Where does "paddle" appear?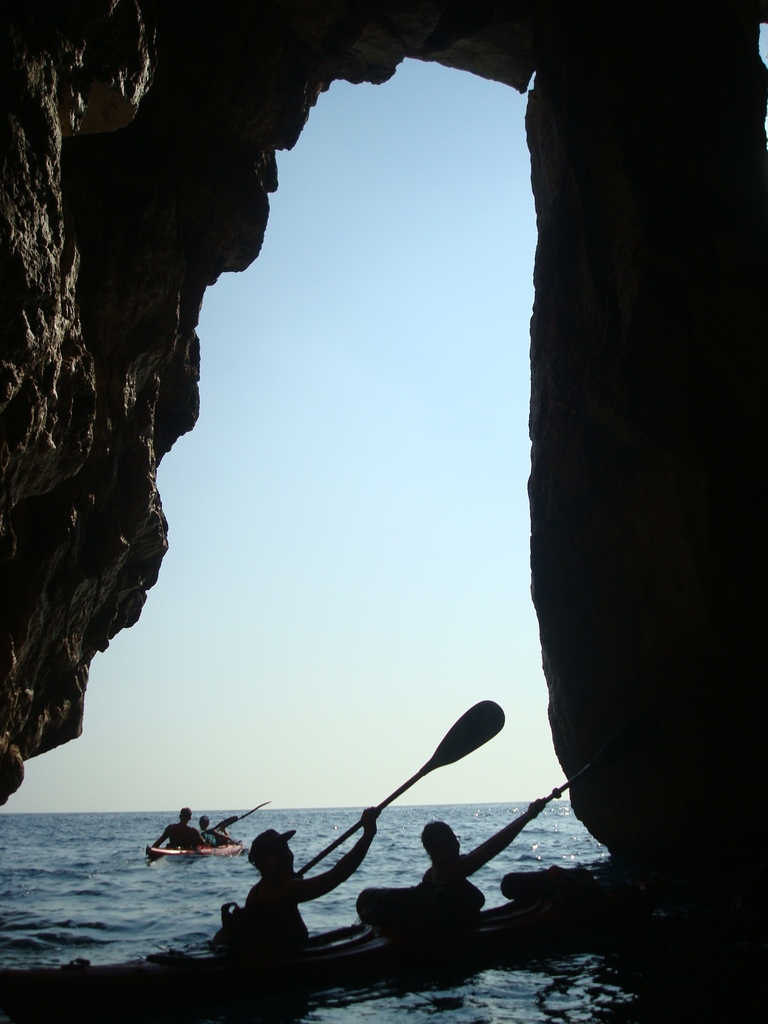
Appears at locate(295, 696, 509, 873).
